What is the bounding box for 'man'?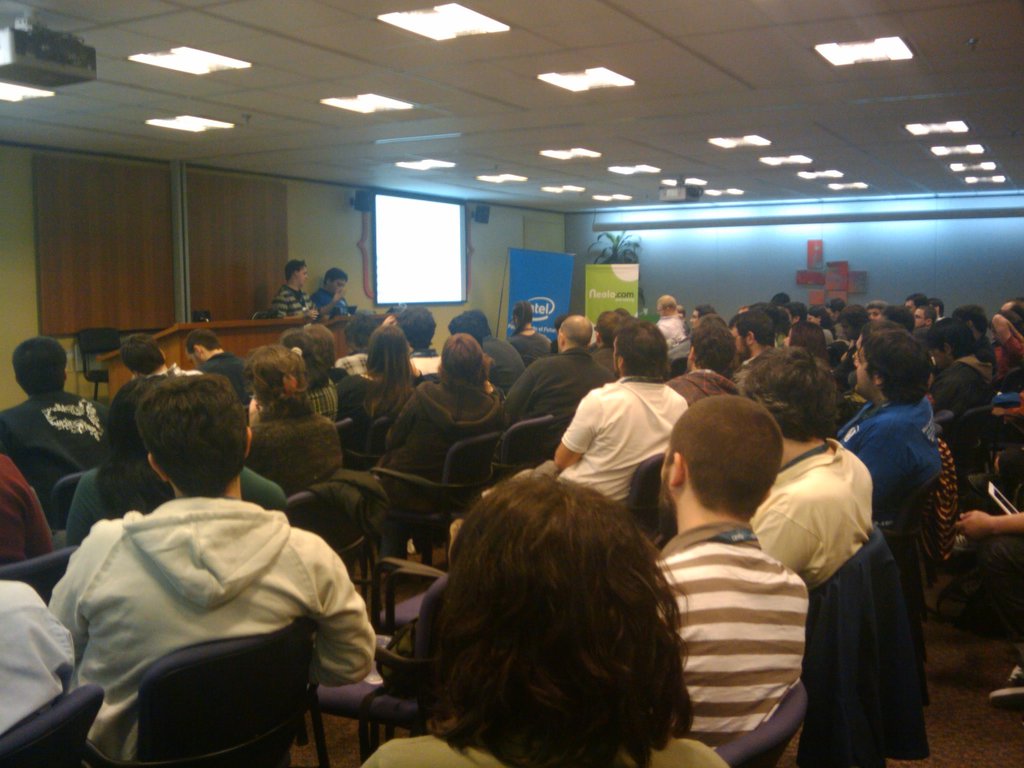
BBox(952, 304, 1002, 373).
